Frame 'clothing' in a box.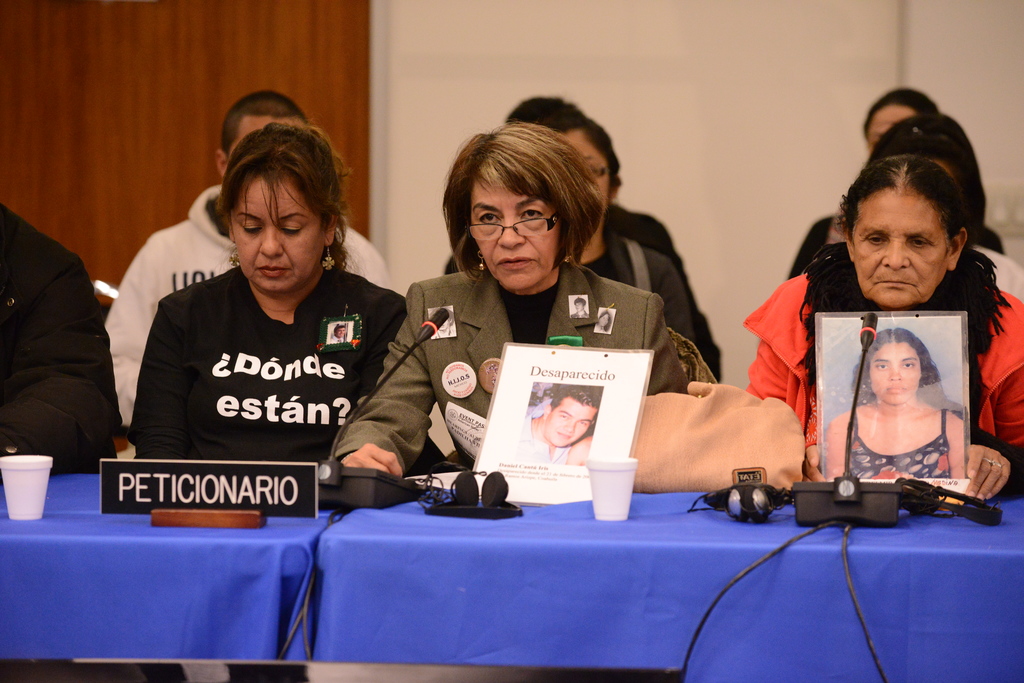
Rect(0, 202, 113, 477).
